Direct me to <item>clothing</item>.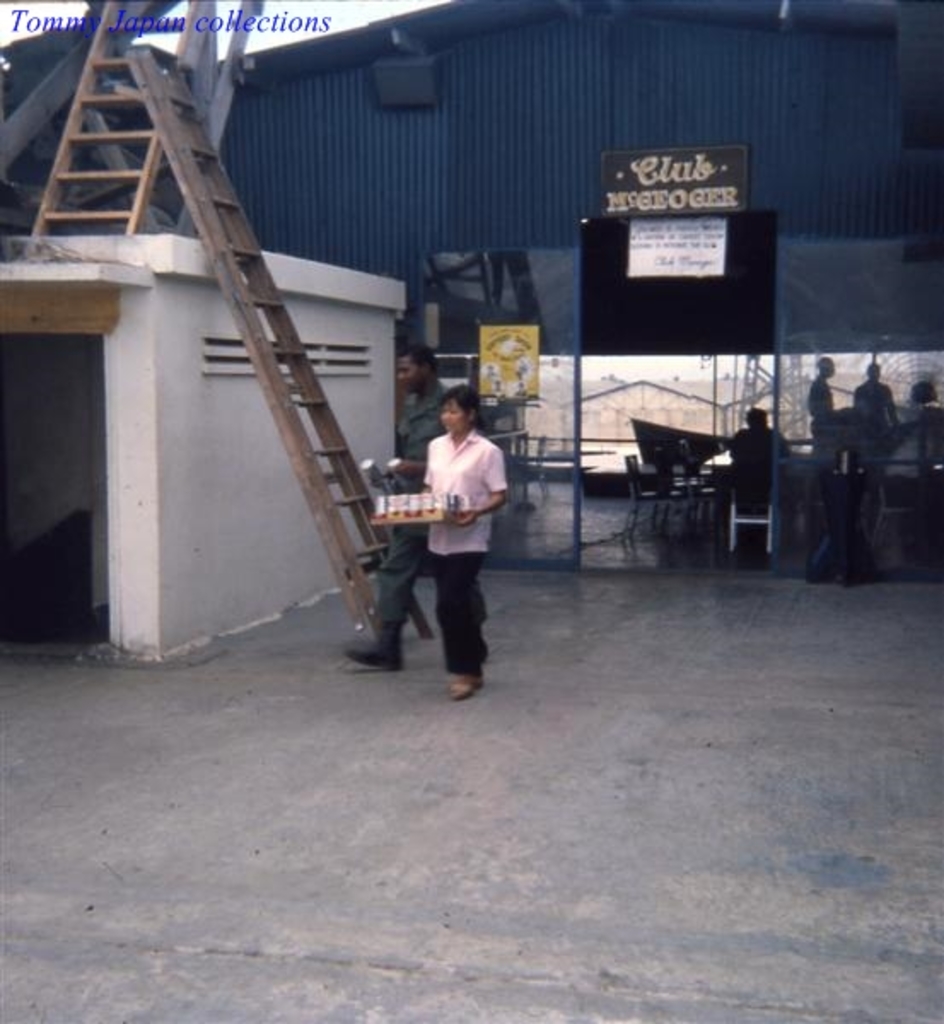
Direction: crop(864, 365, 896, 447).
